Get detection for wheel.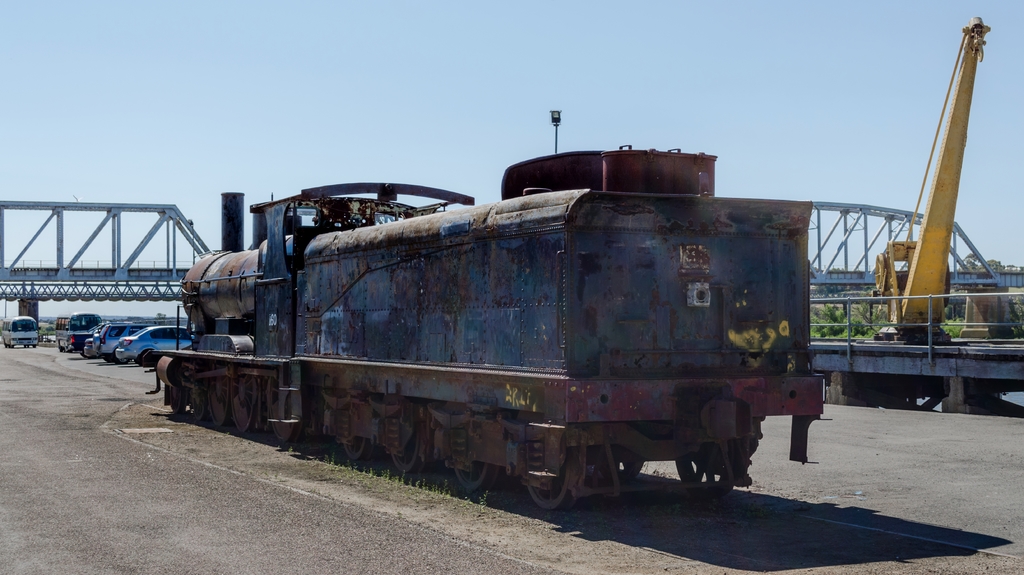
Detection: bbox=[456, 461, 495, 489].
